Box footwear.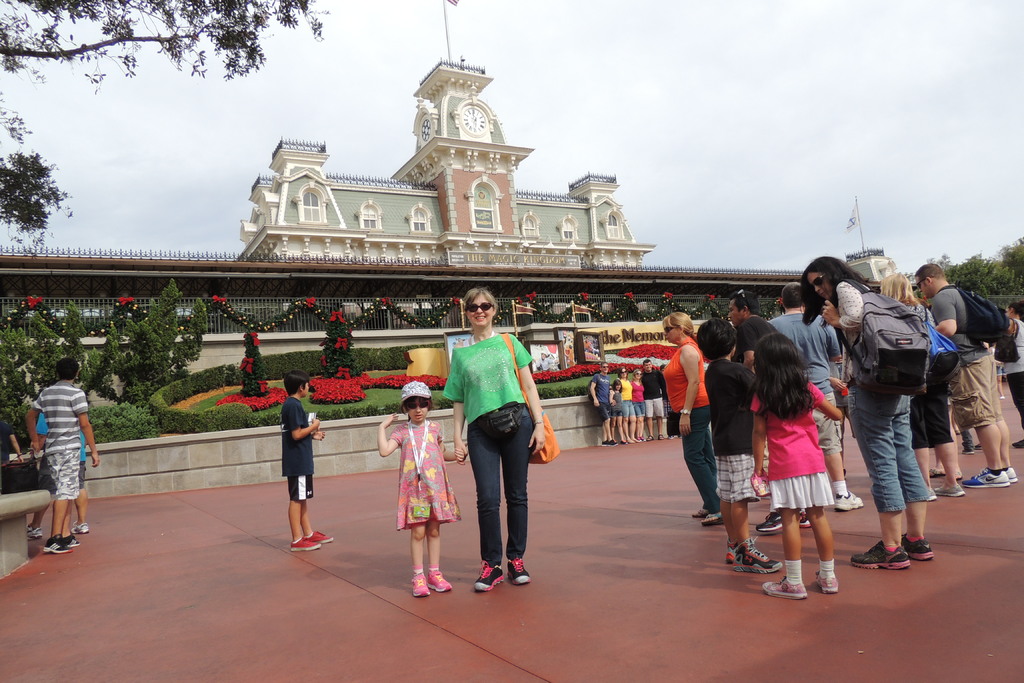
pyautogui.locateOnScreen(925, 490, 935, 500).
